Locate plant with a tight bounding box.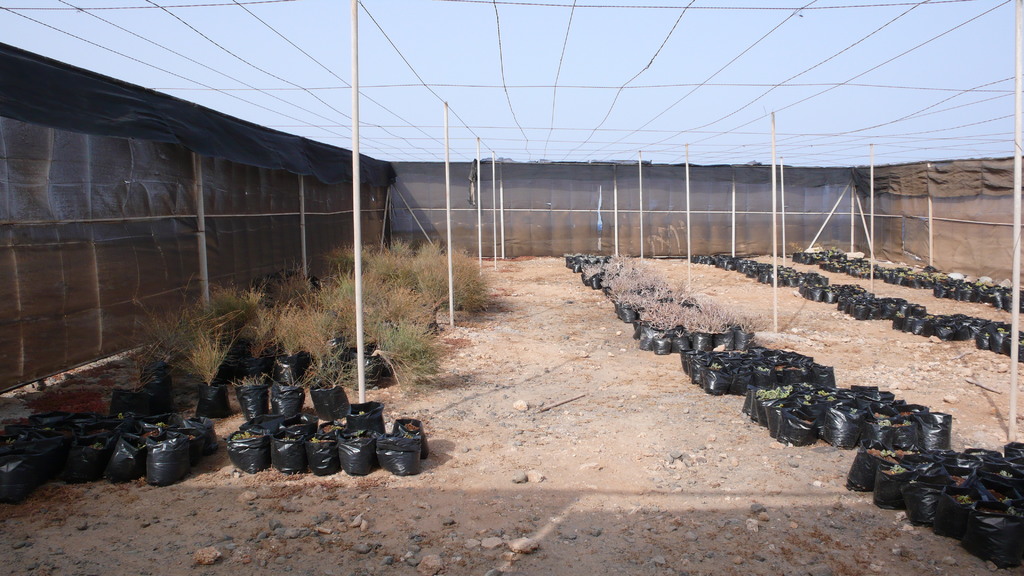
820 390 833 397.
